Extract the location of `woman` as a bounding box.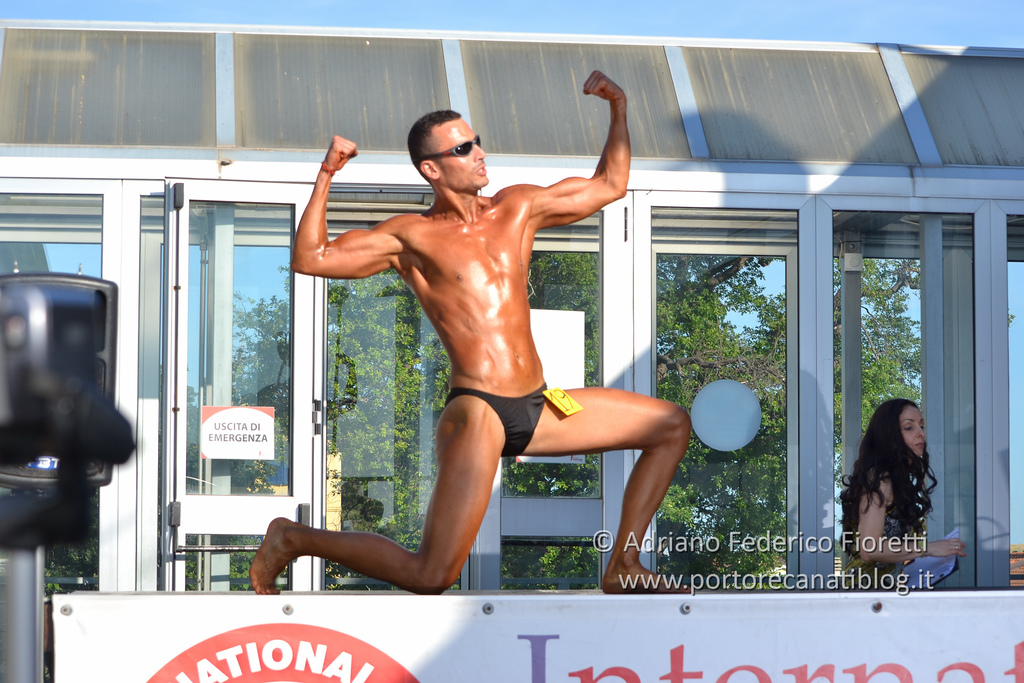
<bbox>844, 391, 959, 582</bbox>.
